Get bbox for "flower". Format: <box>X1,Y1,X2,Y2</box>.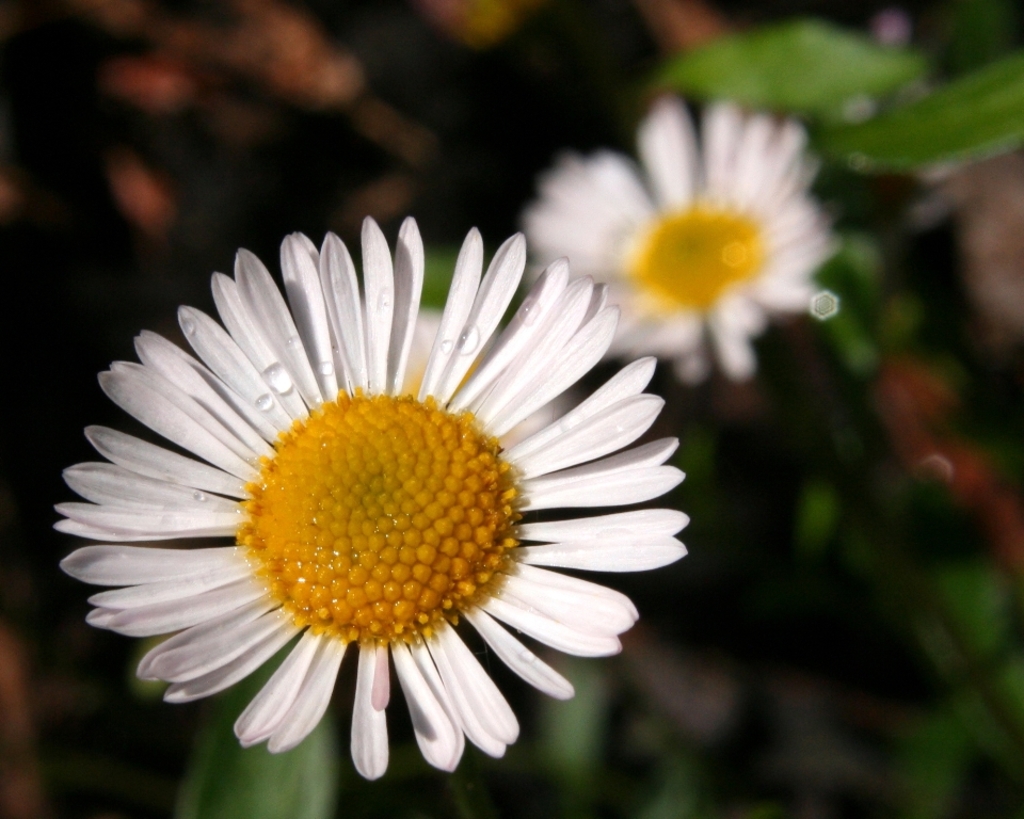
<box>36,219,685,793</box>.
